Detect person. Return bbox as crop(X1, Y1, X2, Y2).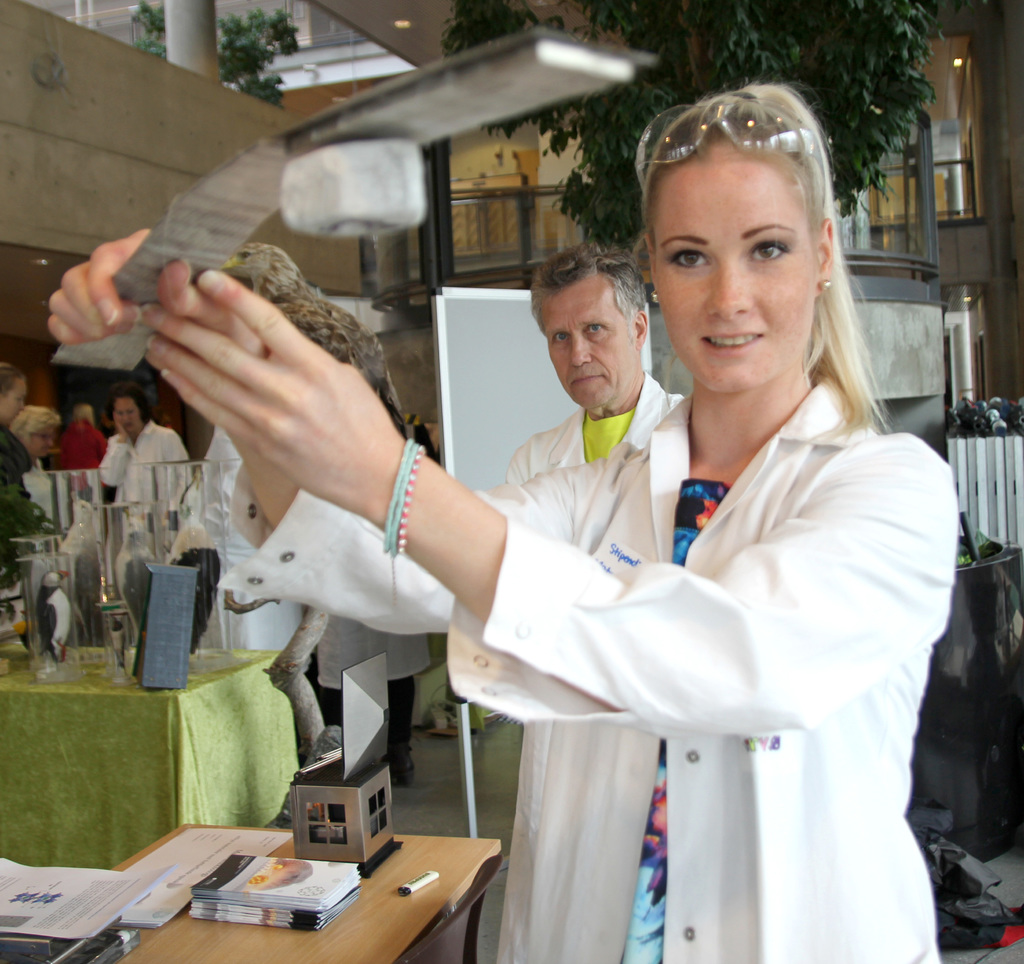
crop(492, 247, 683, 491).
